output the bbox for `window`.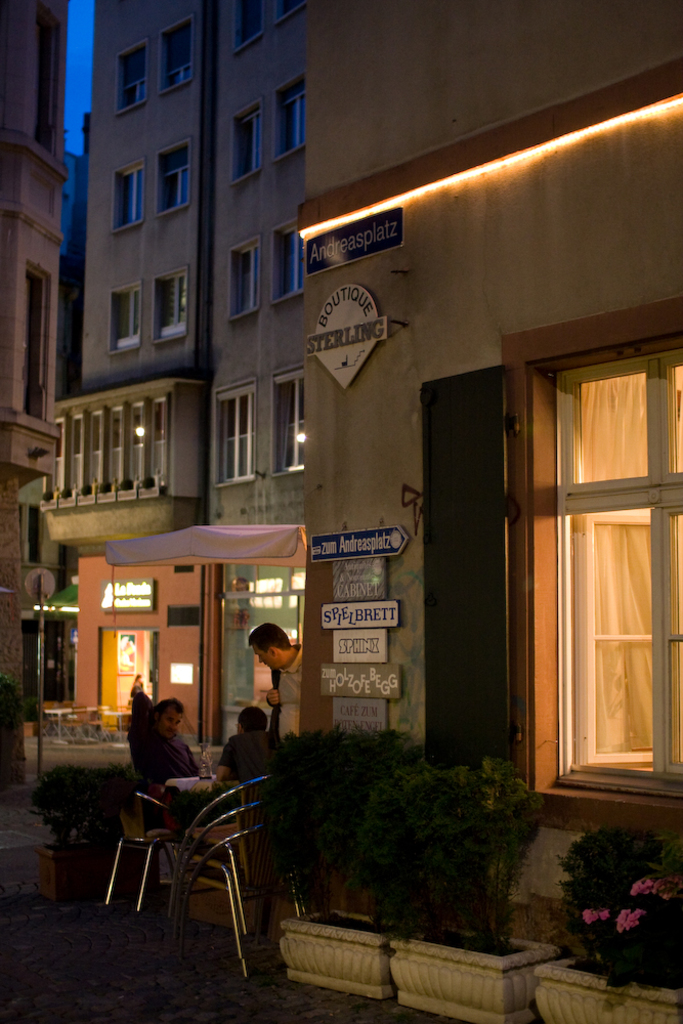
locate(506, 301, 669, 808).
